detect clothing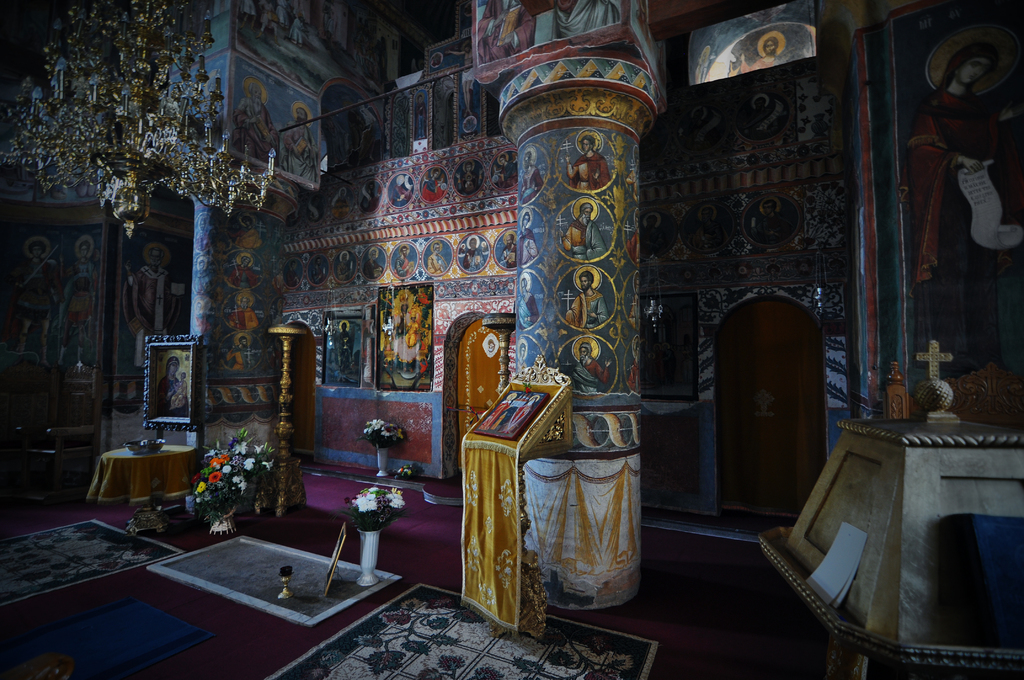
{"x1": 571, "y1": 357, "x2": 609, "y2": 391}
